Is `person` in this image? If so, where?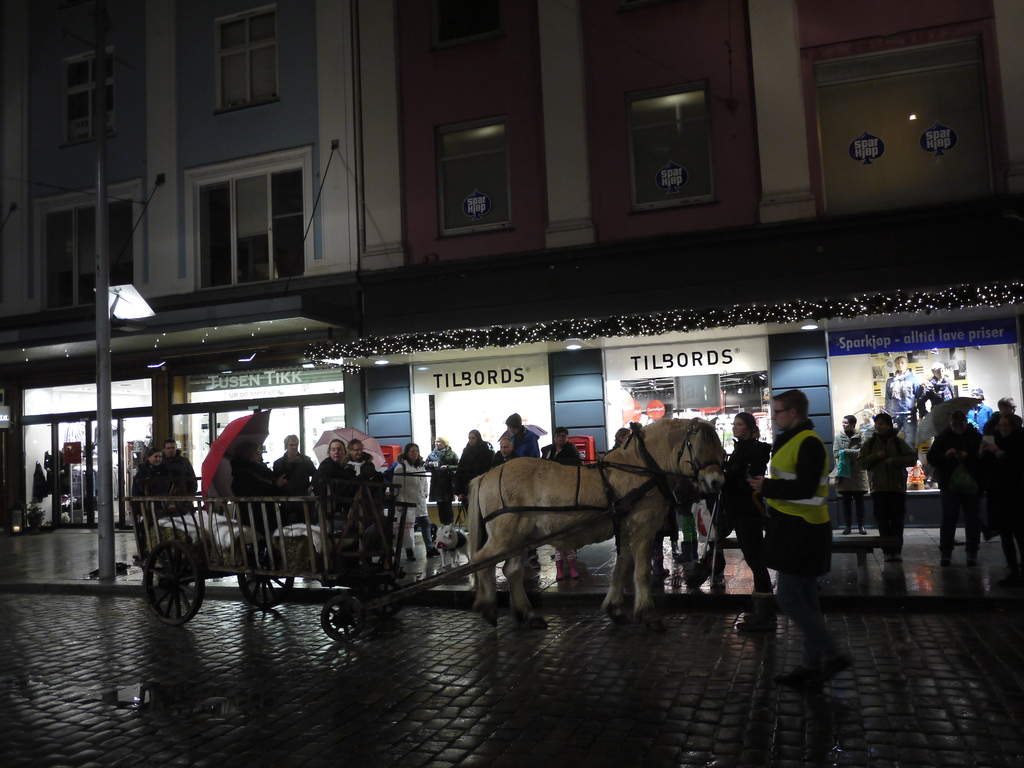
Yes, at select_region(125, 445, 178, 588).
